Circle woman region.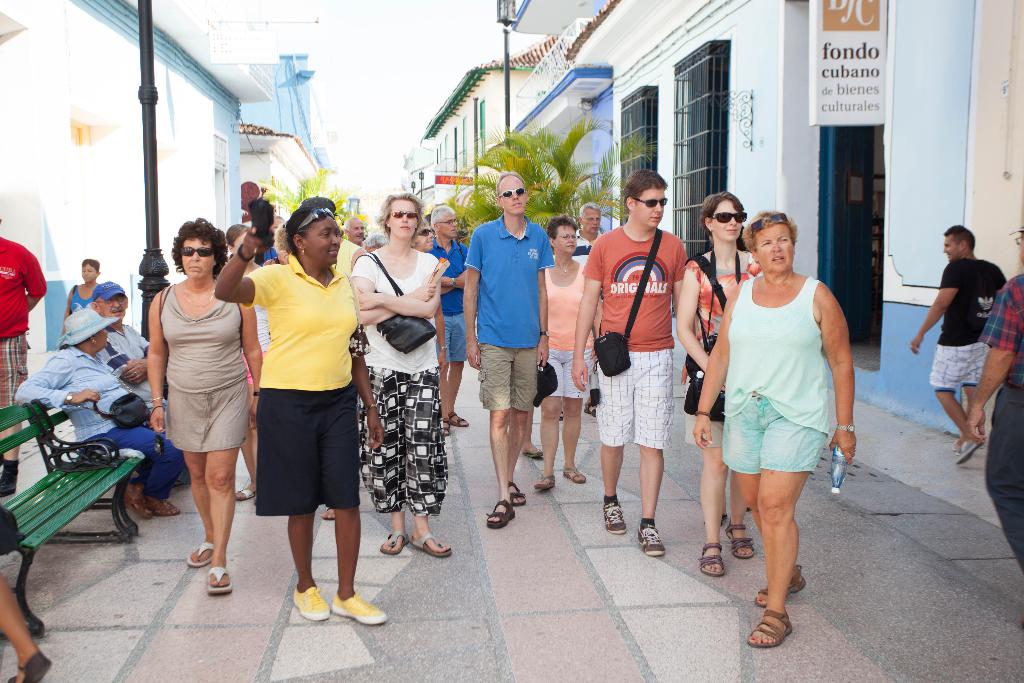
Region: (676,188,767,581).
